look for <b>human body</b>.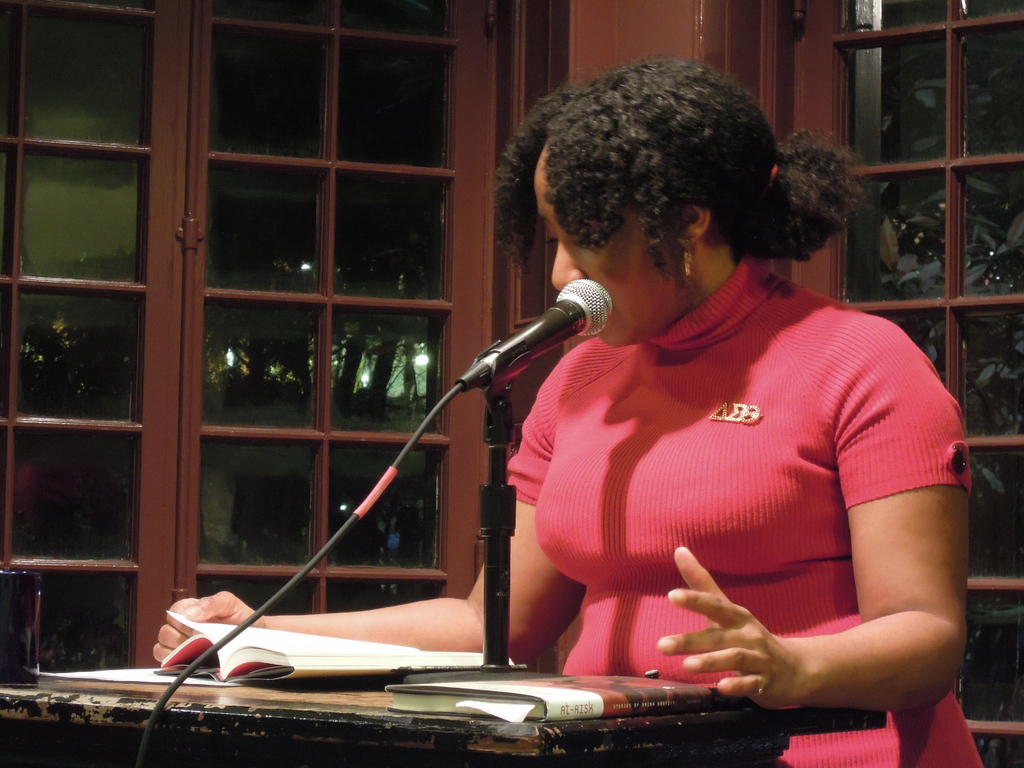
Found: box=[397, 138, 965, 744].
